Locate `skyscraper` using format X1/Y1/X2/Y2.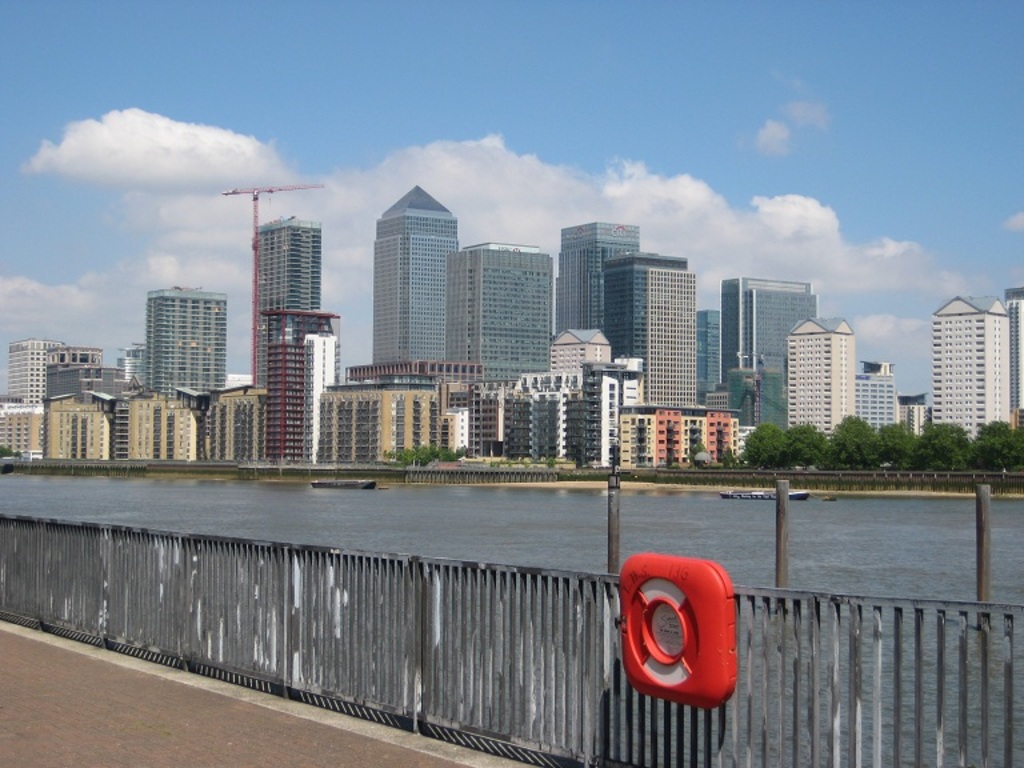
785/309/865/435.
